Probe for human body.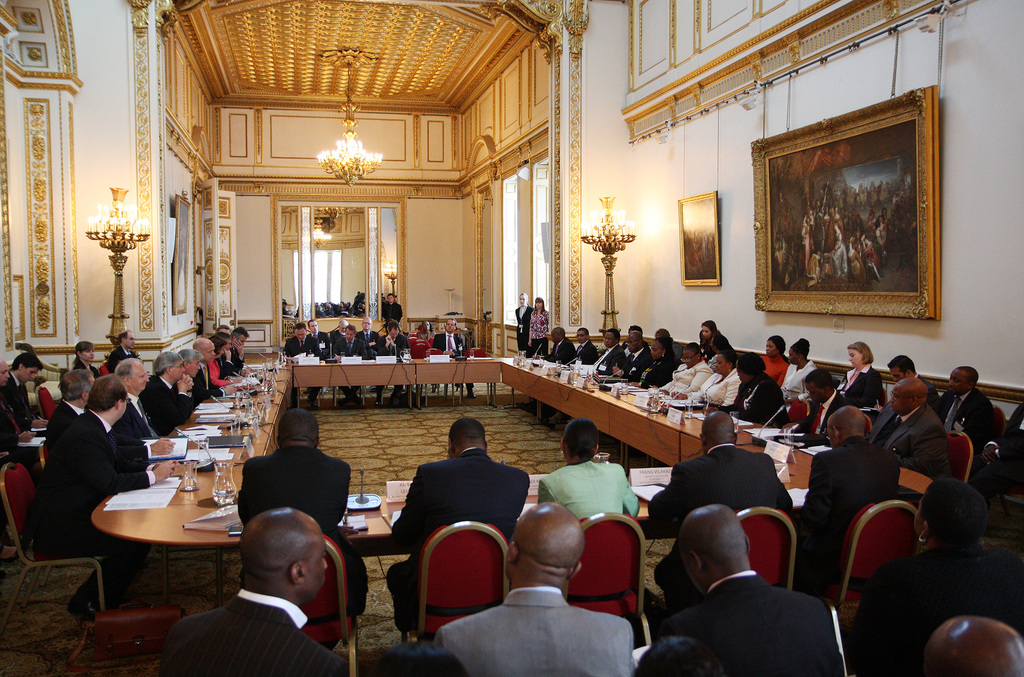
Probe result: 680/500/844/676.
